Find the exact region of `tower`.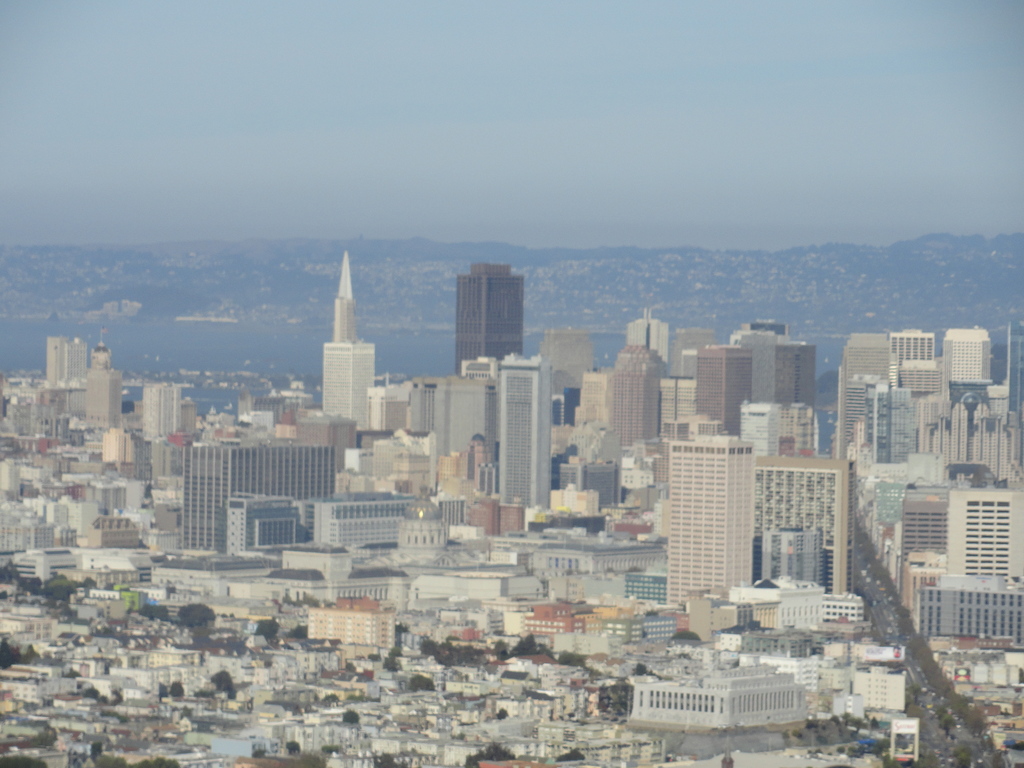
Exact region: bbox=[497, 362, 542, 516].
